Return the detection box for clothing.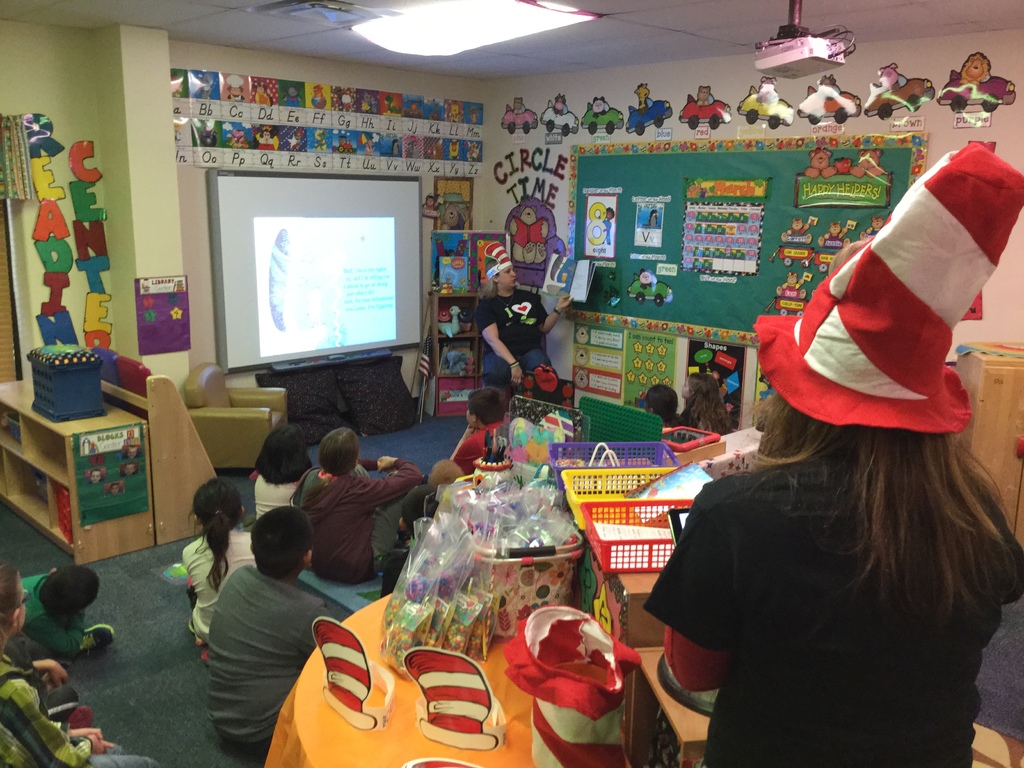
(201,569,336,742).
